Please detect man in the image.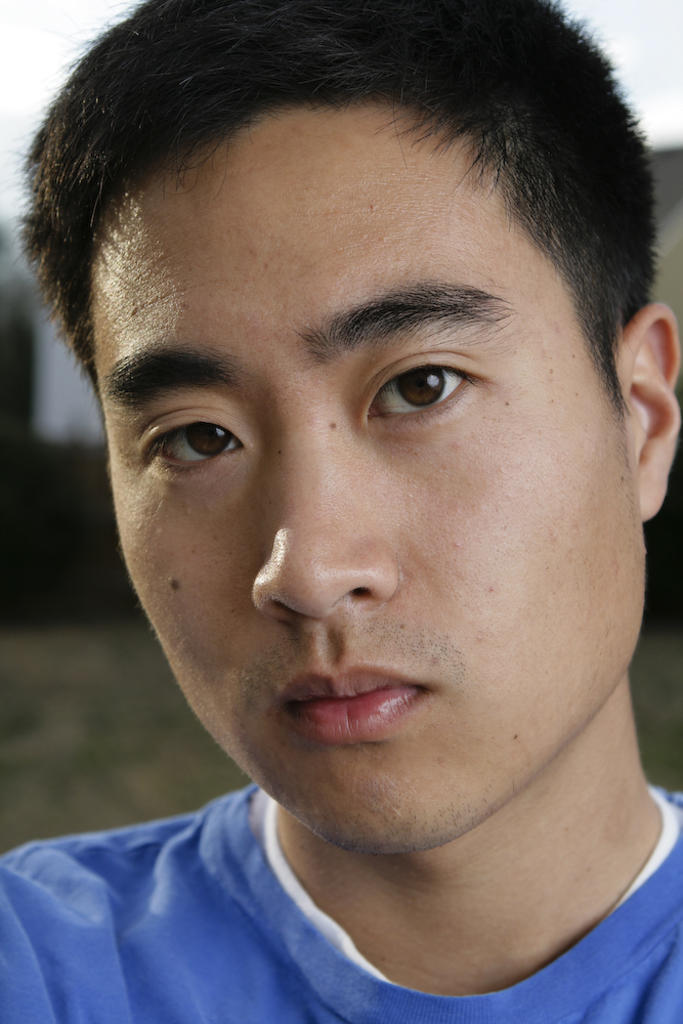
<box>0,25,682,1023</box>.
